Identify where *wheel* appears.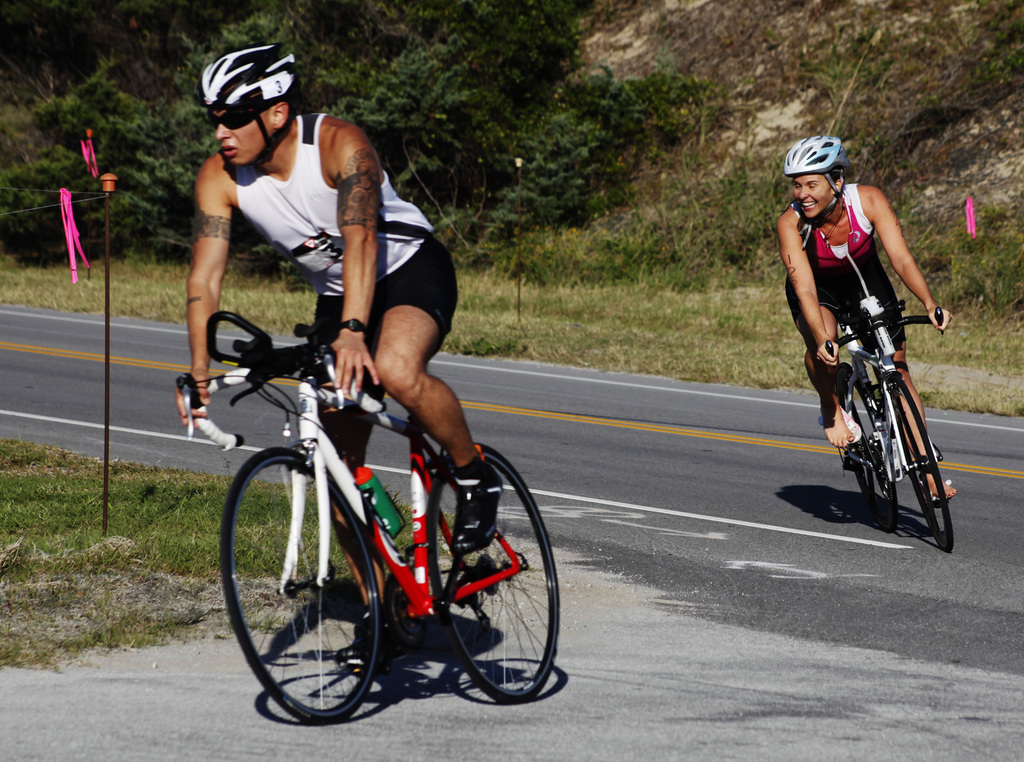
Appears at box=[241, 444, 377, 730].
